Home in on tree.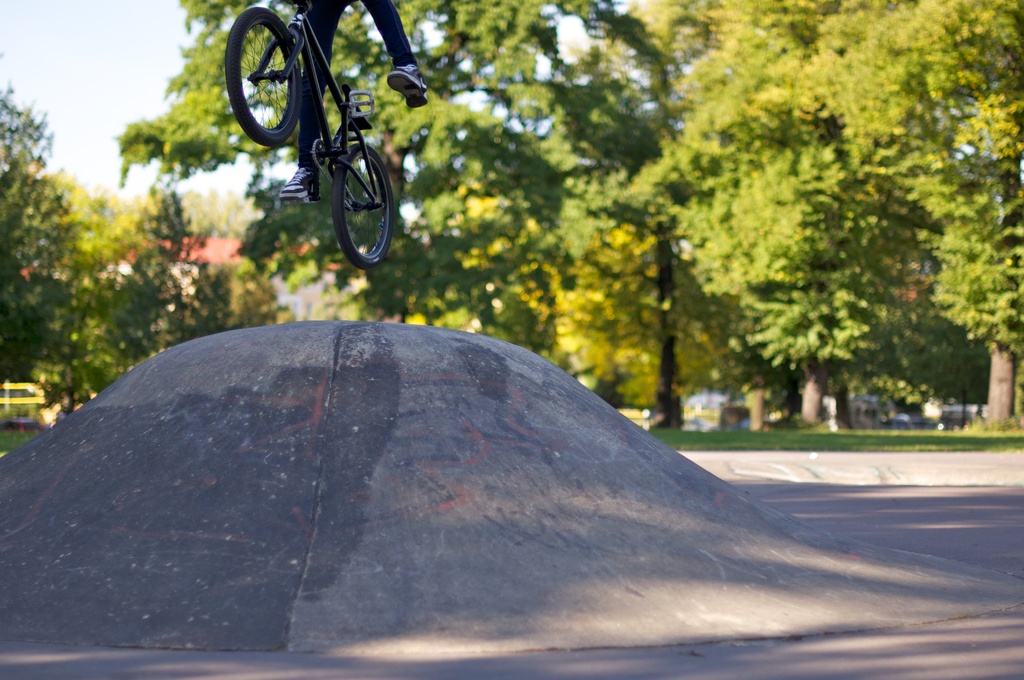
Homed in at (113, 0, 445, 287).
